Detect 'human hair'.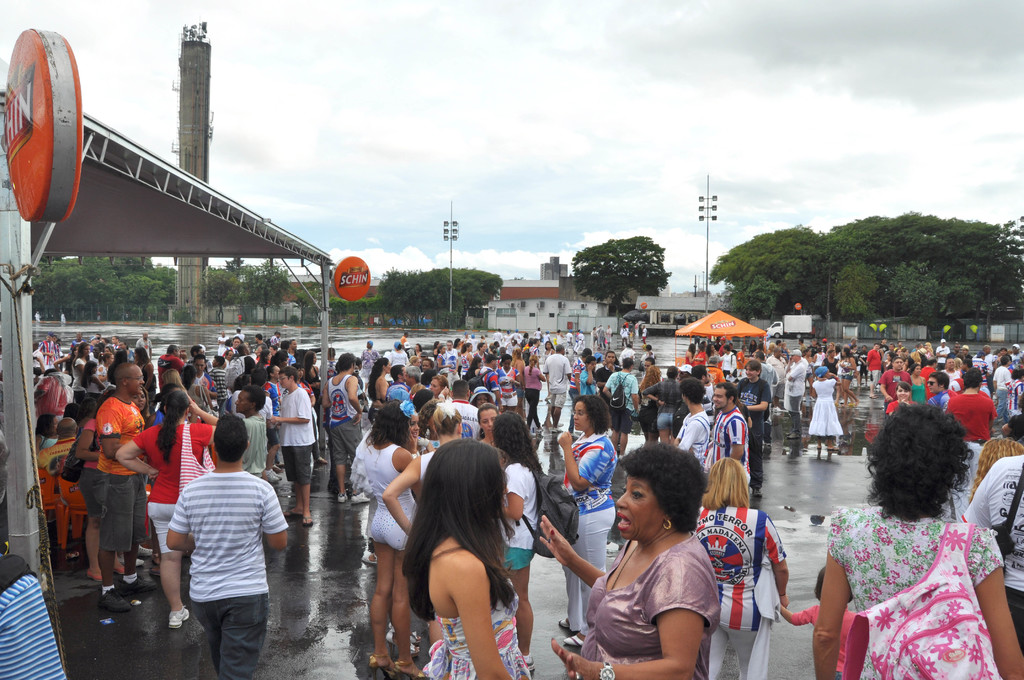
Detected at <box>285,365,298,385</box>.
